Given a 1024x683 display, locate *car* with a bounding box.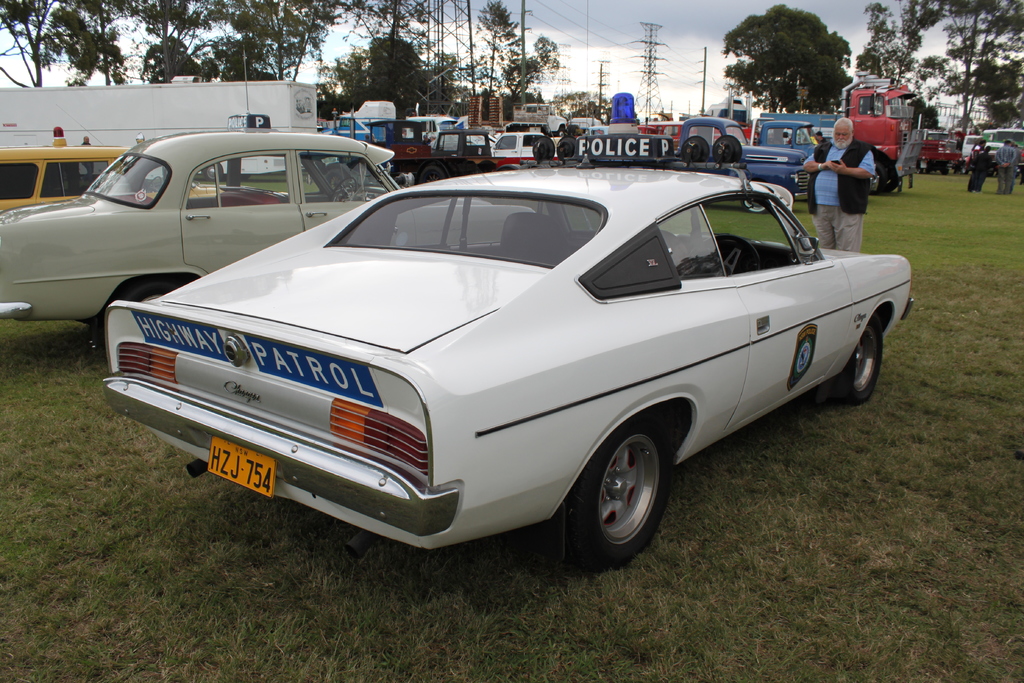
Located: select_region(0, 126, 546, 347).
